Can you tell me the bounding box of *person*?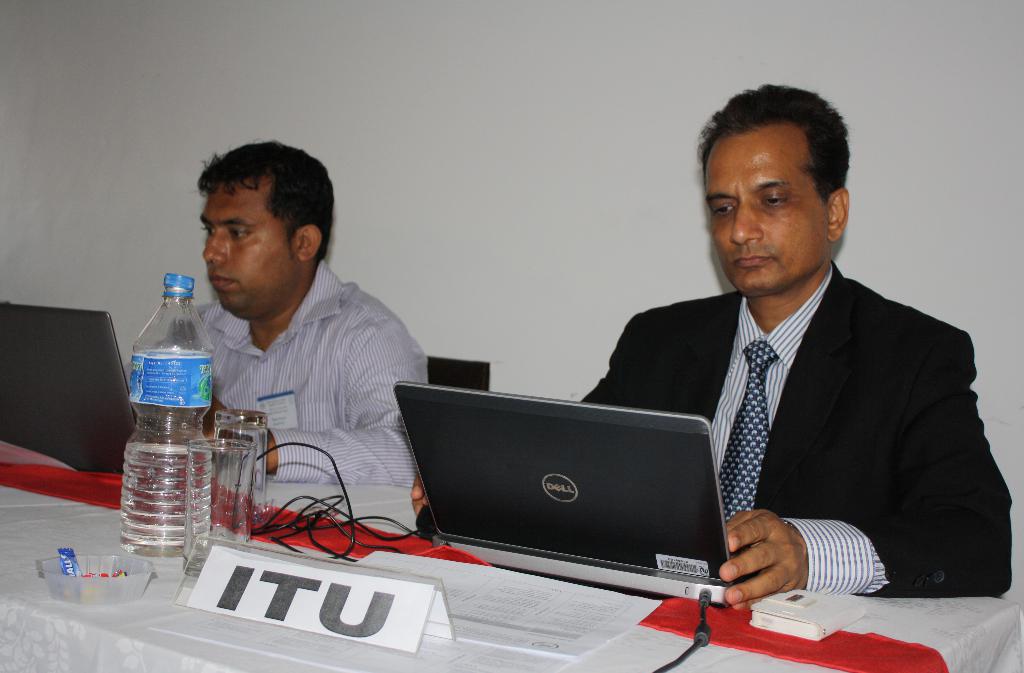
{"left": 412, "top": 78, "right": 1018, "bottom": 615}.
